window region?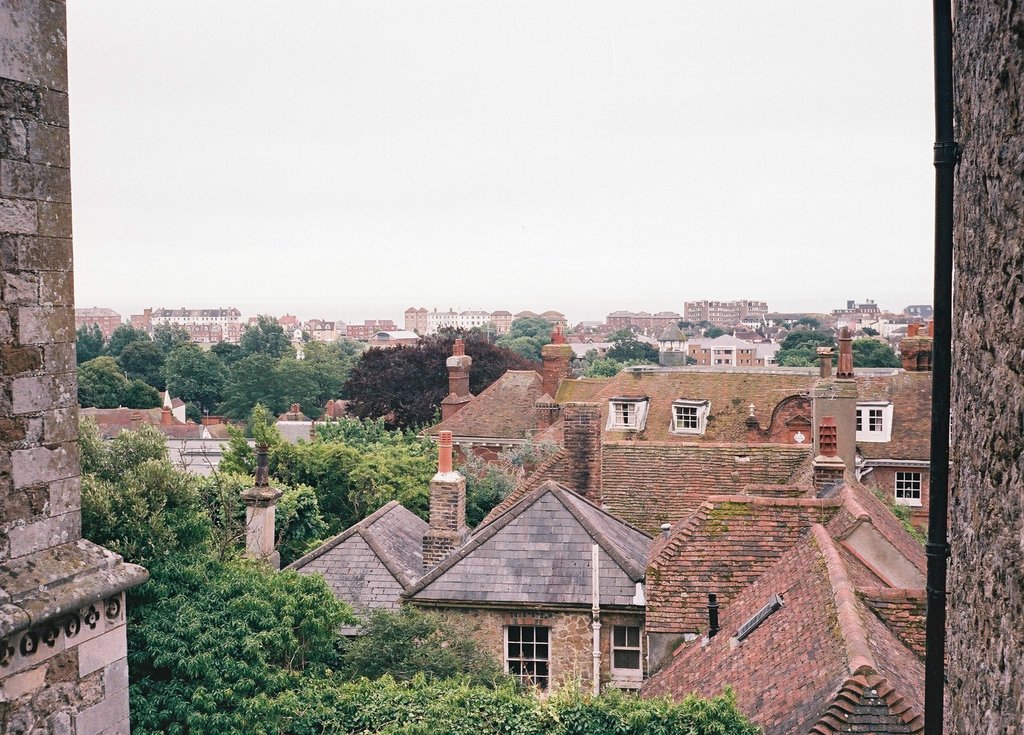
(611, 628, 641, 682)
